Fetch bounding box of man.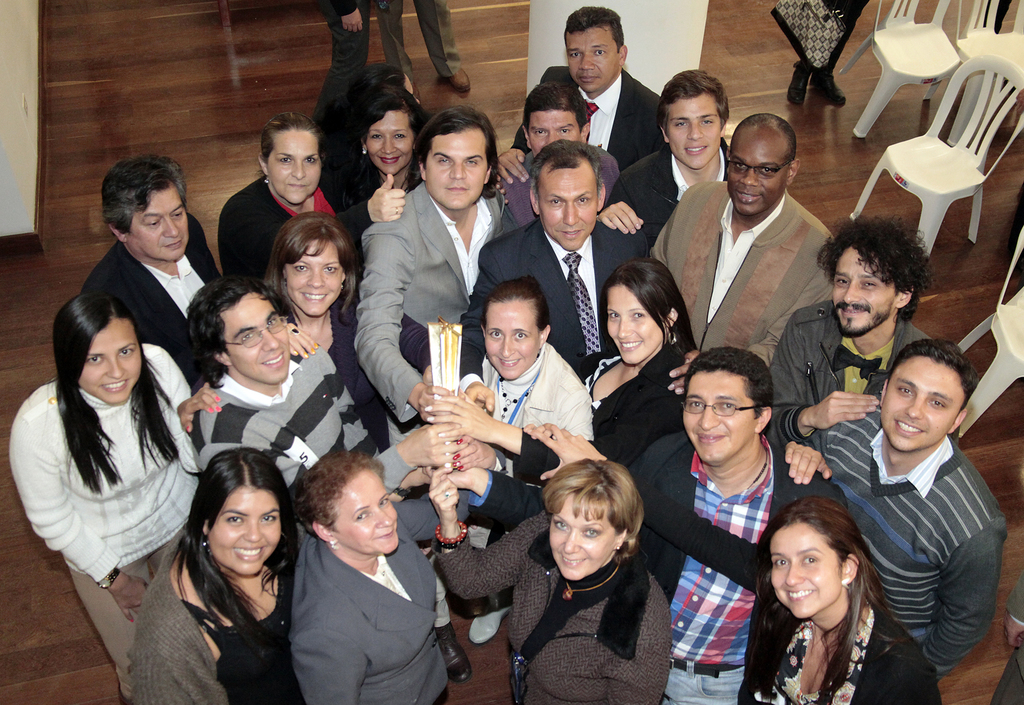
Bbox: 645 116 842 363.
